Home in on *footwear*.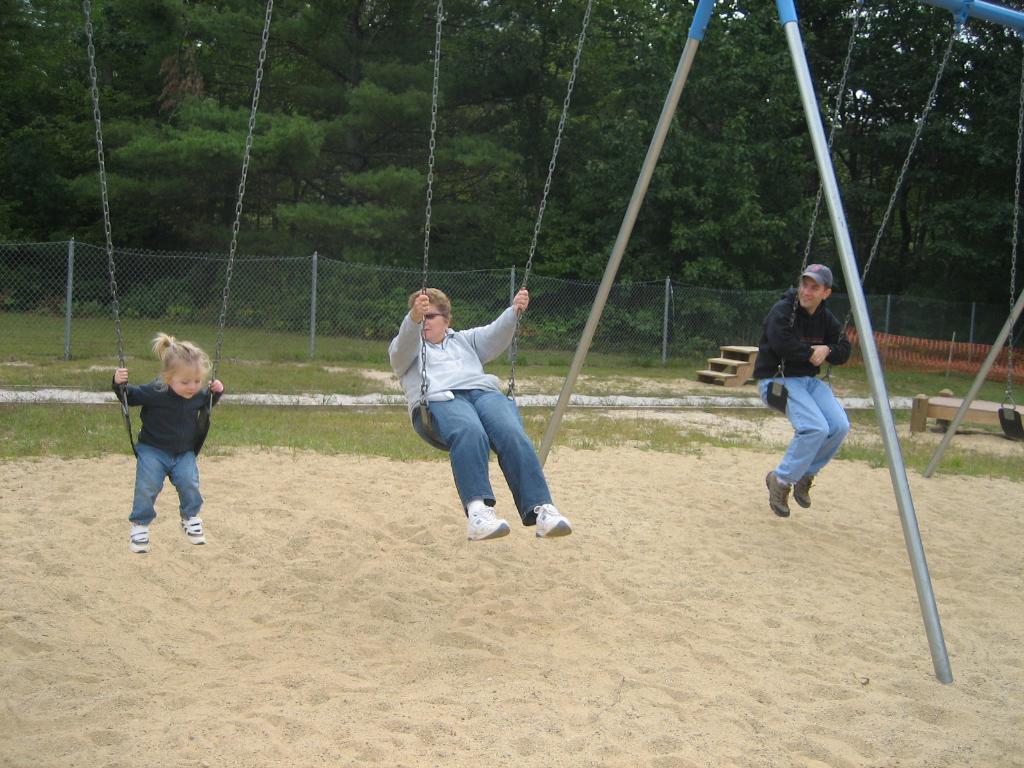
Homed in at 534,502,574,541.
